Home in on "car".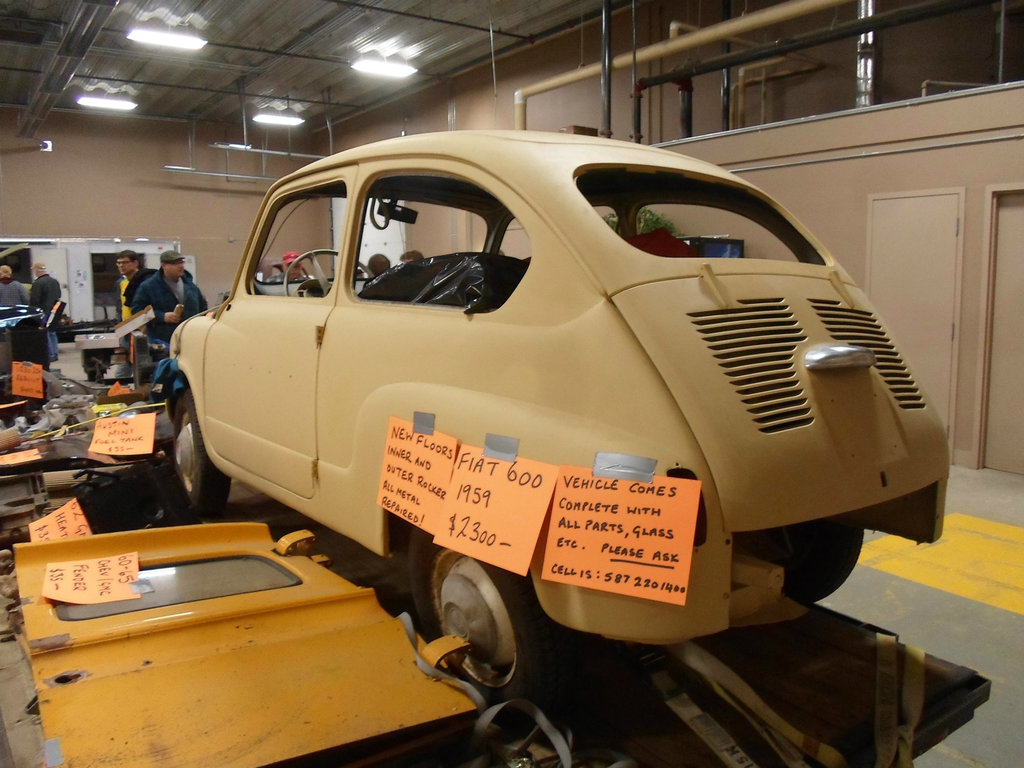
Homed in at [162, 129, 957, 715].
